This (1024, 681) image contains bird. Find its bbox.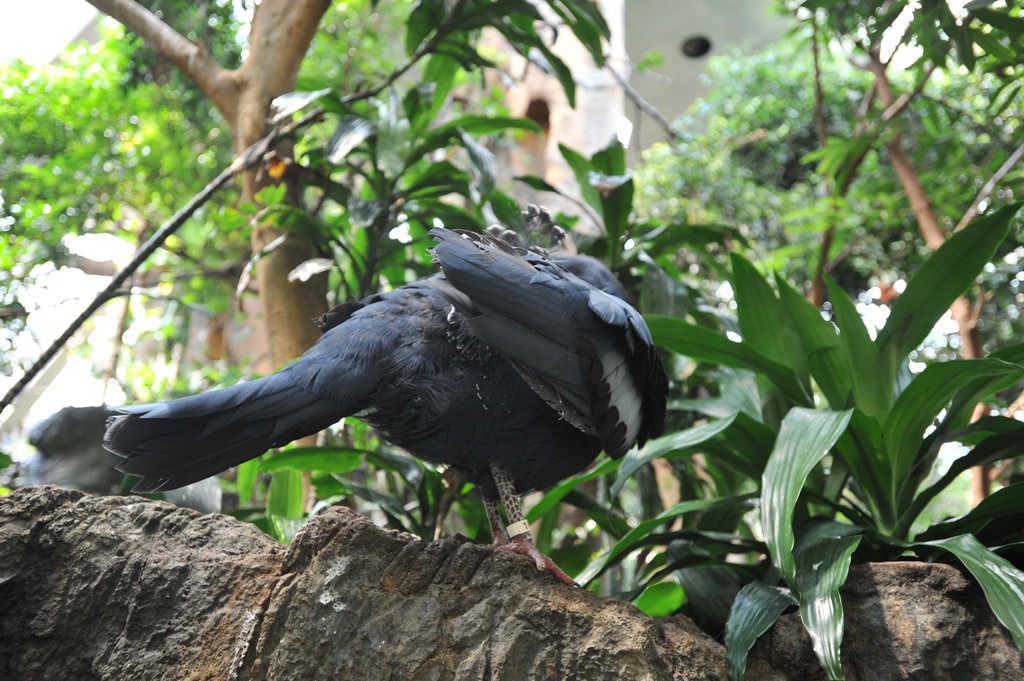
box(95, 222, 677, 563).
